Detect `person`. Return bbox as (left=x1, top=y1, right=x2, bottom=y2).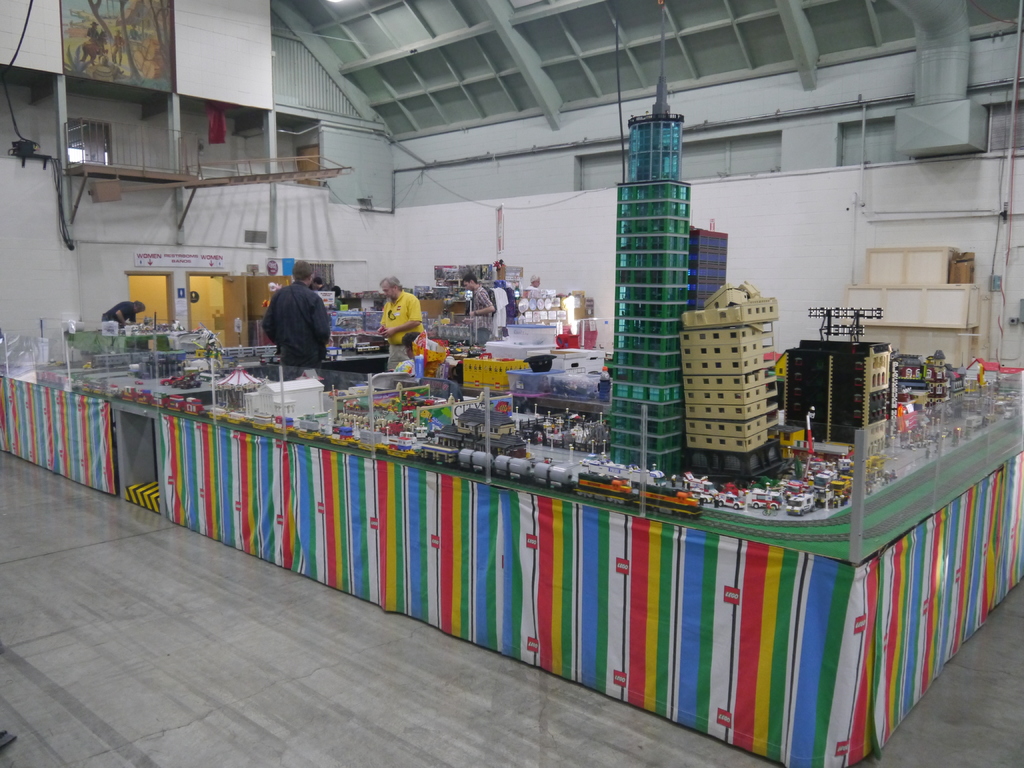
(left=498, top=280, right=518, bottom=323).
